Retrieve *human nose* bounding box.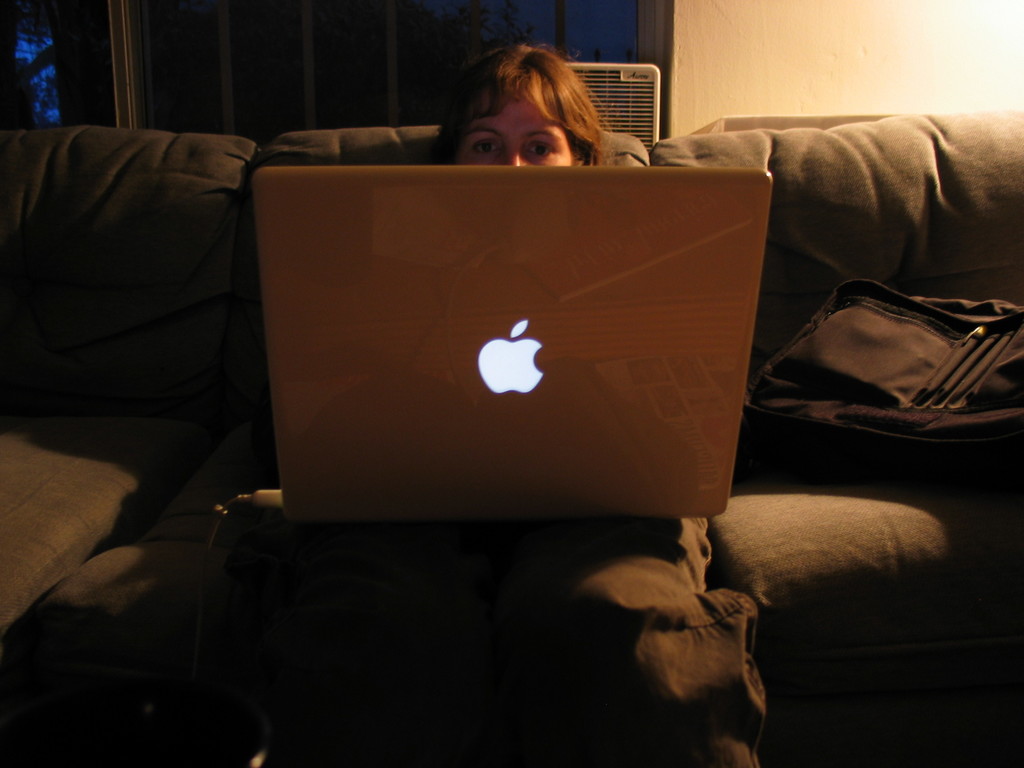
Bounding box: [492,144,530,168].
